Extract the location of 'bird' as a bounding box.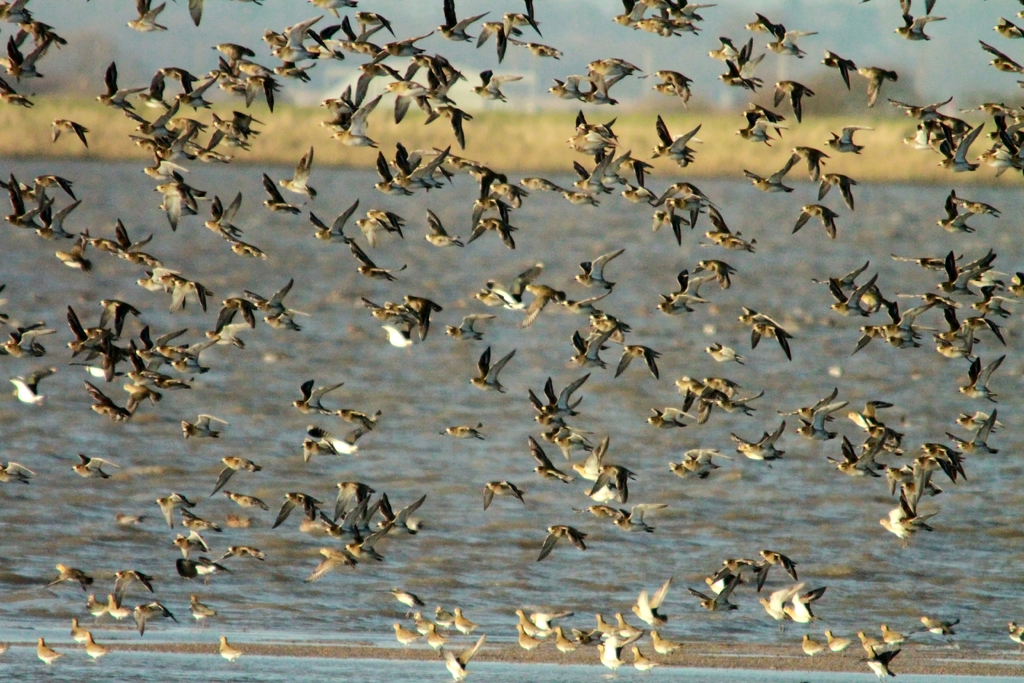
{"x1": 983, "y1": 0, "x2": 1023, "y2": 44}.
